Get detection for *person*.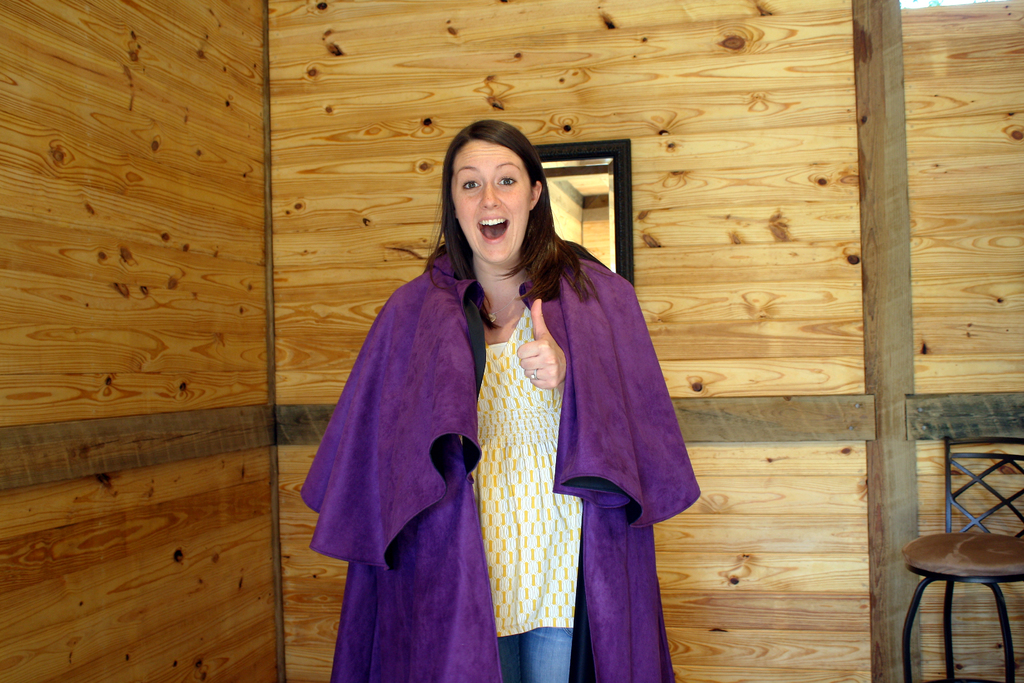
Detection: <box>316,120,622,682</box>.
